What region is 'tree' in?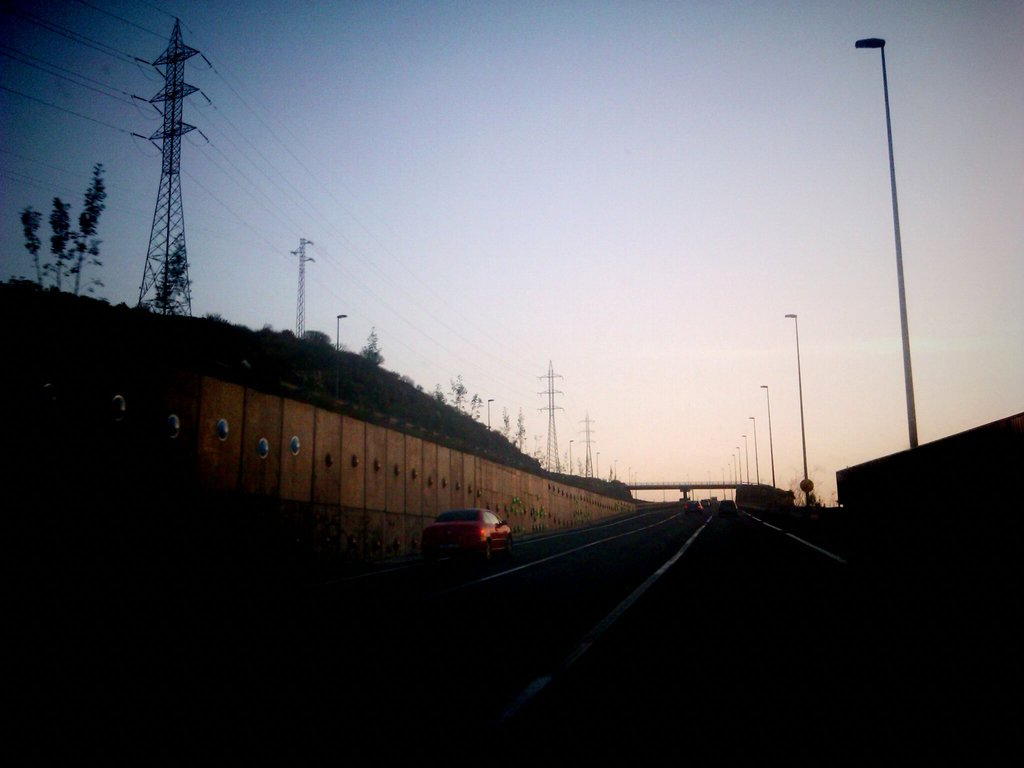
(13, 136, 120, 309).
